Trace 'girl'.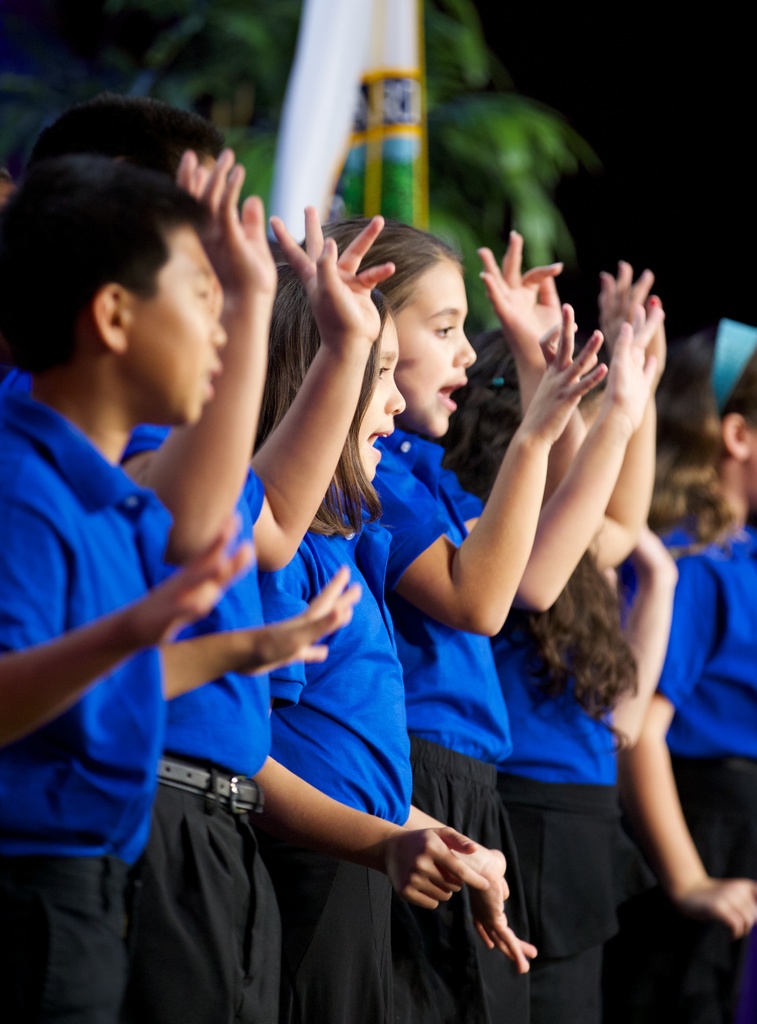
Traced to 297,214,607,1017.
